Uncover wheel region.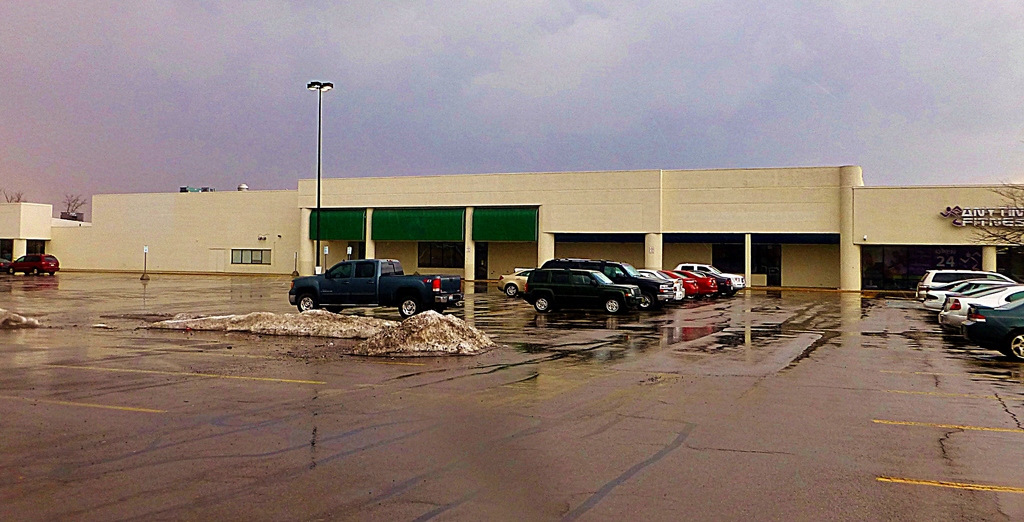
Uncovered: 639/296/655/309.
